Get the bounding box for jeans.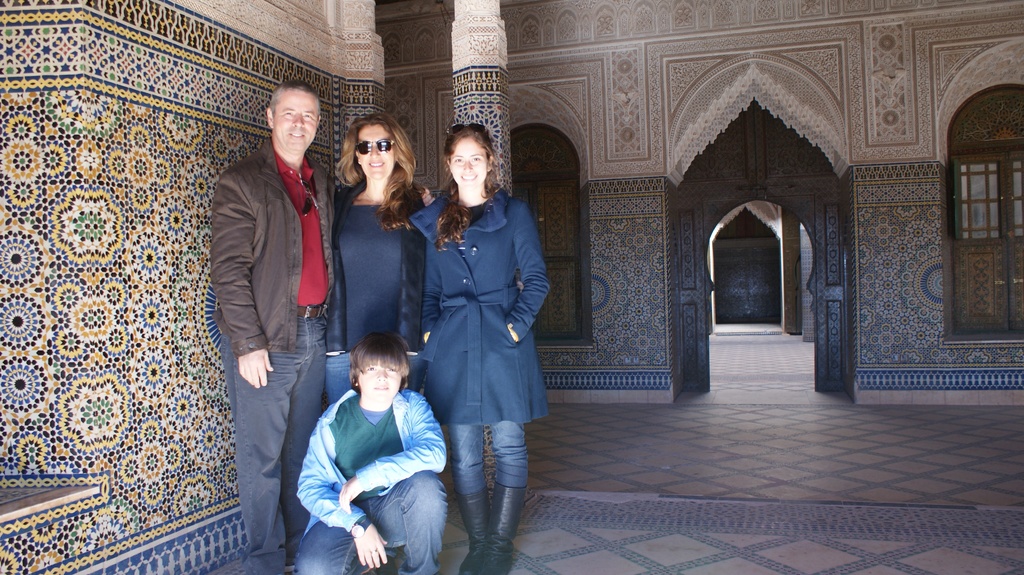
[444,421,528,496].
